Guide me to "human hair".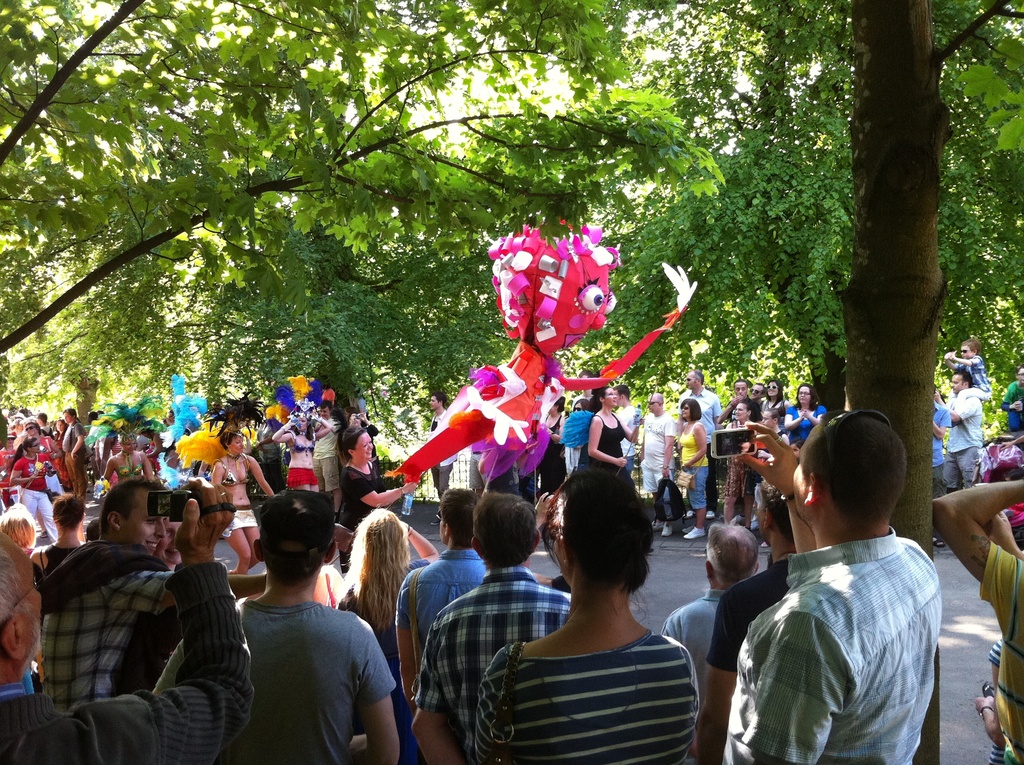
Guidance: box(100, 475, 170, 547).
